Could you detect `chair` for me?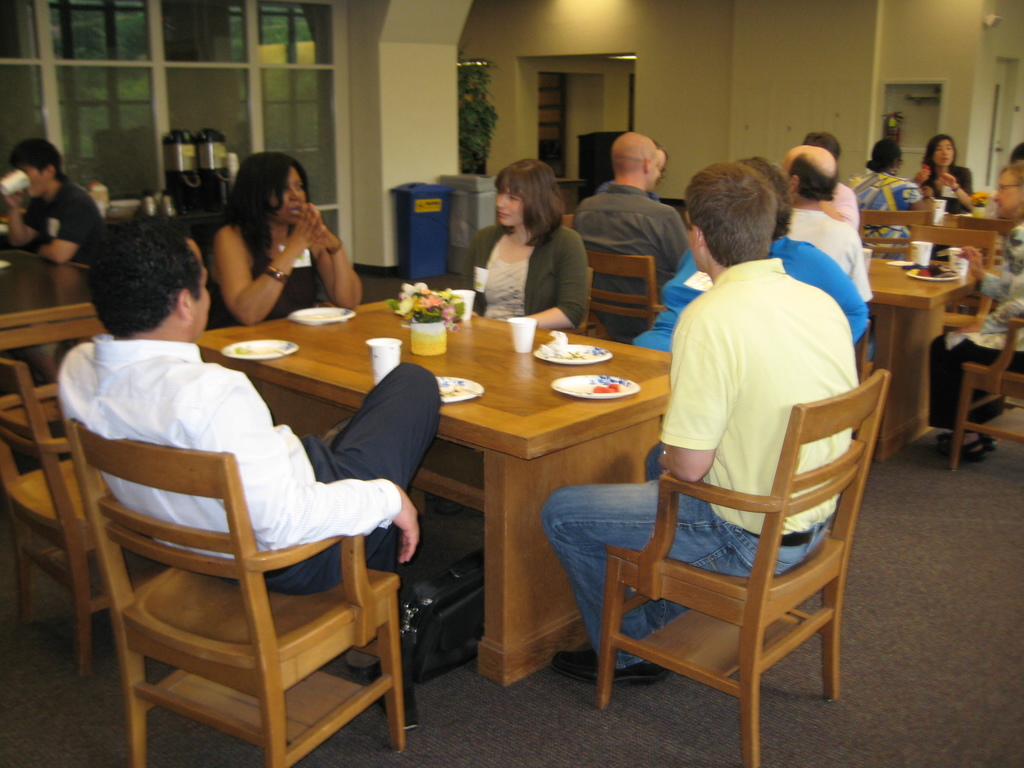
Detection result: left=582, top=252, right=670, bottom=340.
